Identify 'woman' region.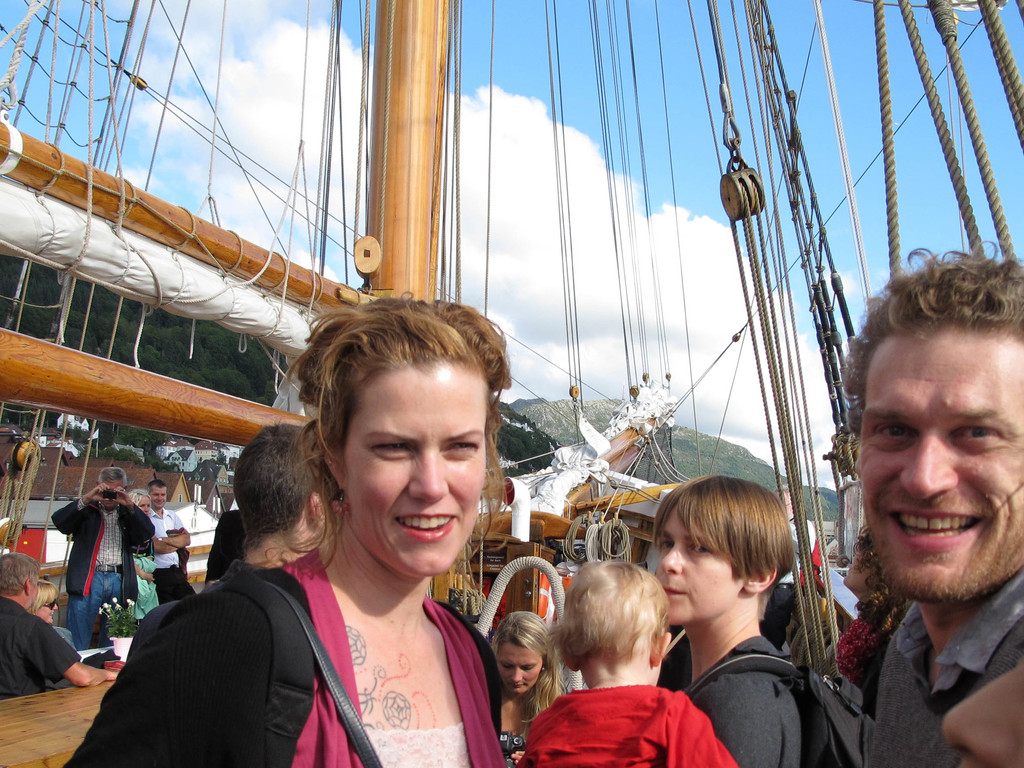
Region: [x1=177, y1=288, x2=529, y2=767].
